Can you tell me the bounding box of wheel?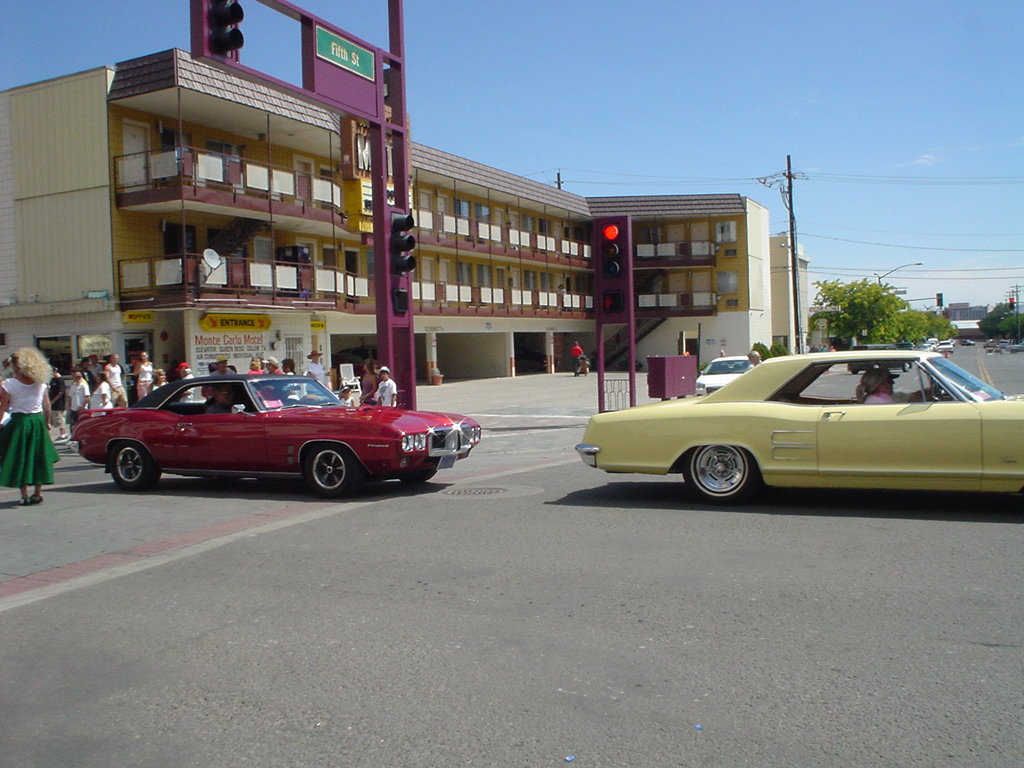
select_region(107, 442, 157, 490).
